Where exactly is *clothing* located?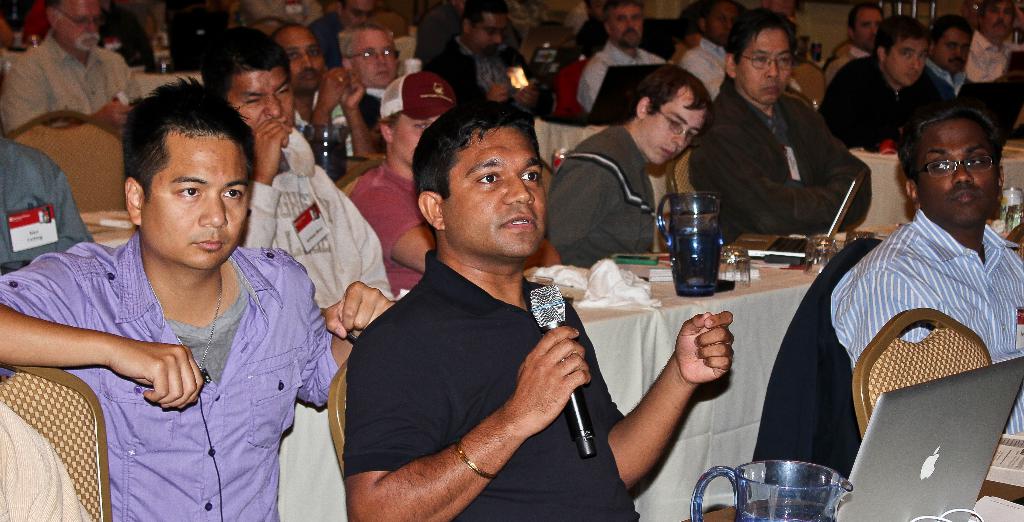
Its bounding box is {"x1": 0, "y1": 33, "x2": 149, "y2": 133}.
